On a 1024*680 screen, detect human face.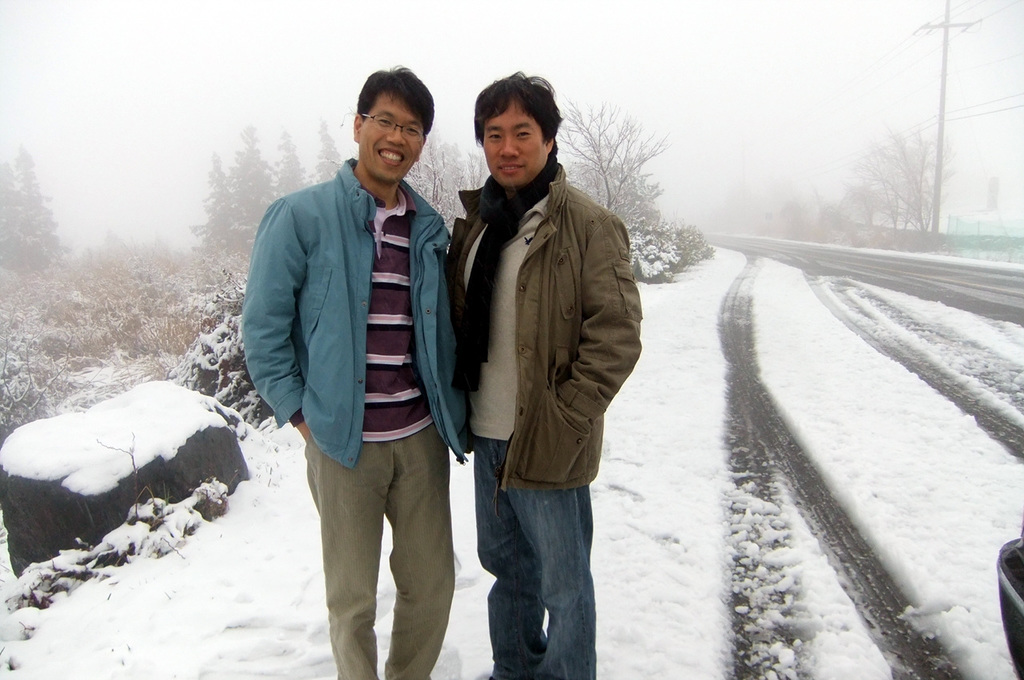
bbox(486, 97, 545, 186).
